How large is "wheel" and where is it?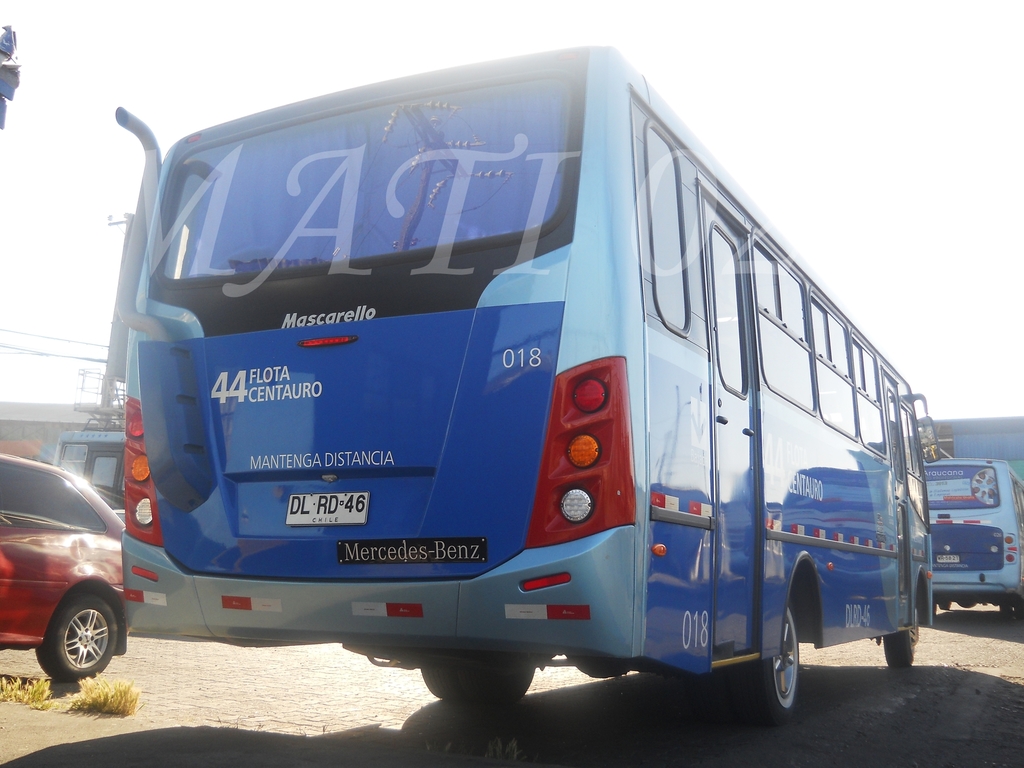
Bounding box: 419 656 542 708.
